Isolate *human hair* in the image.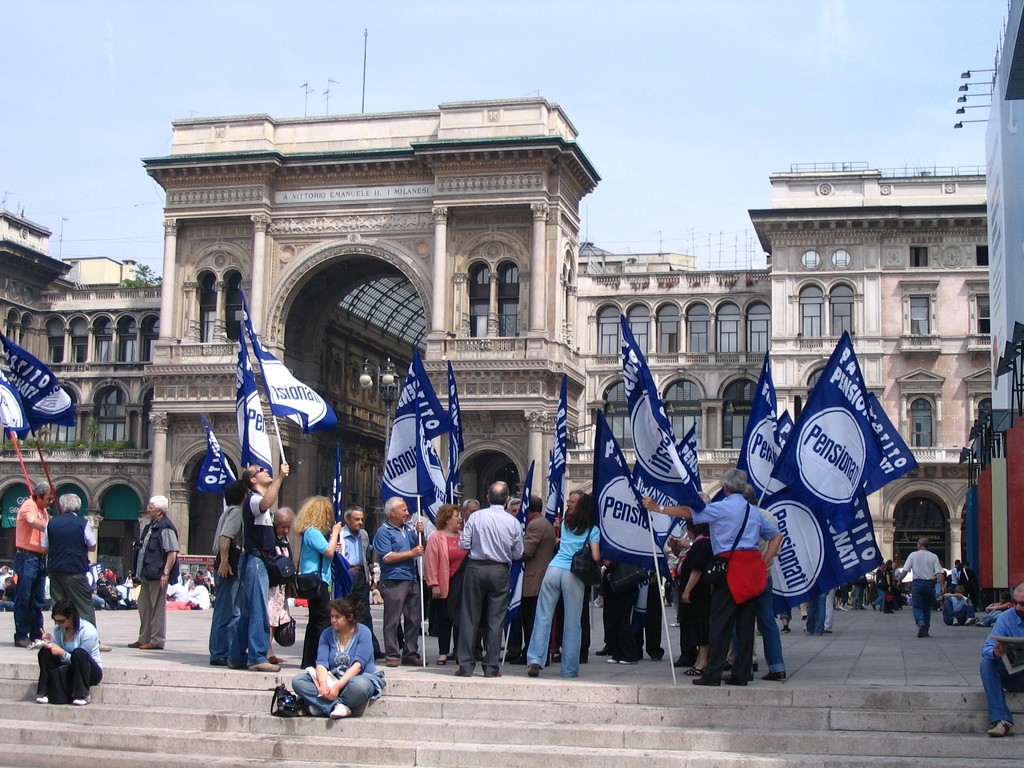
Isolated region: locate(31, 478, 54, 499).
